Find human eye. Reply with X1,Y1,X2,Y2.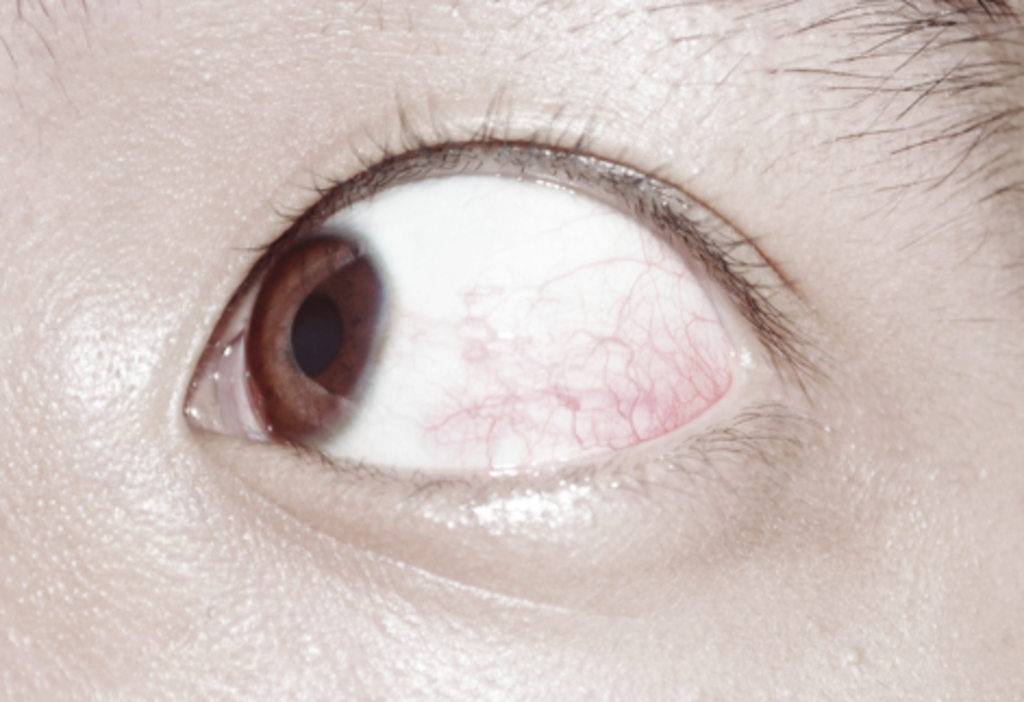
154,57,874,535.
